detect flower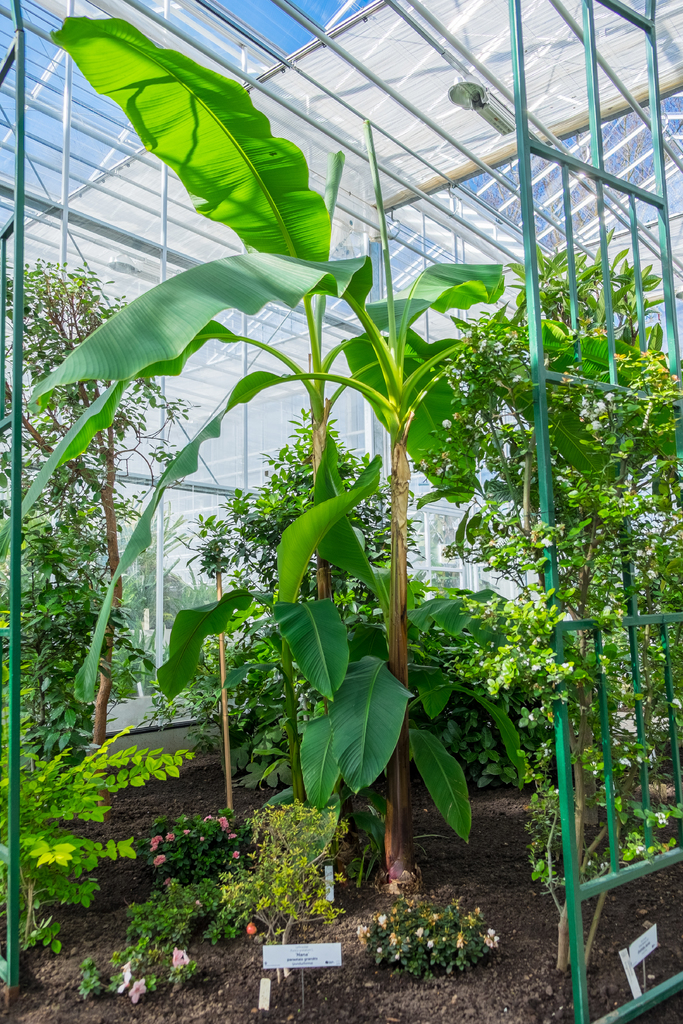
bbox=[529, 596, 550, 608]
